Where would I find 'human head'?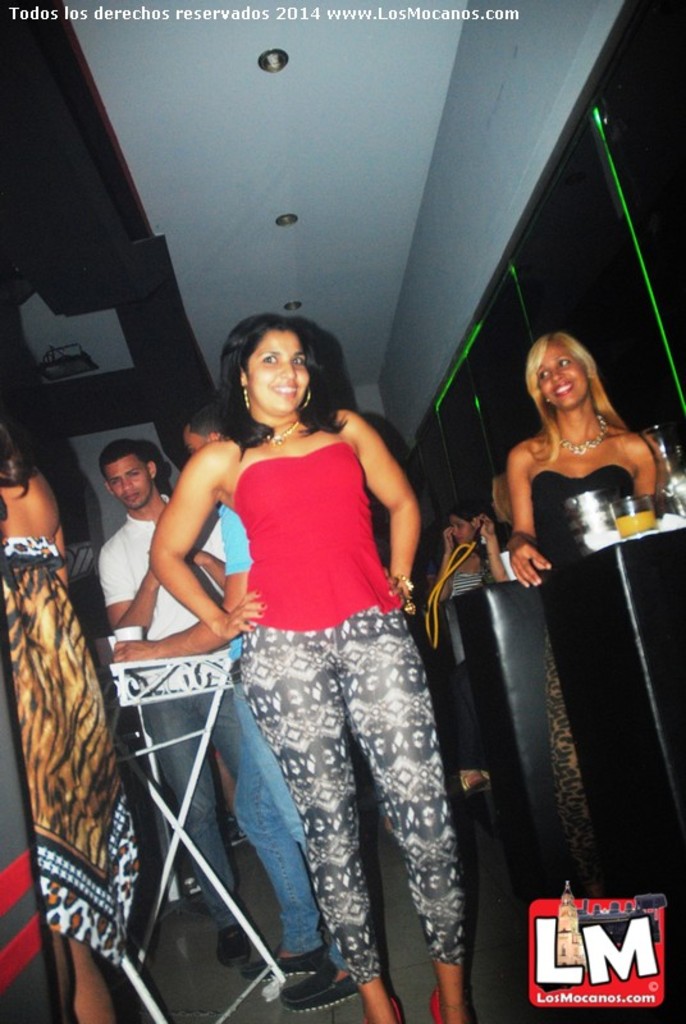
At [x1=449, y1=508, x2=484, y2=550].
